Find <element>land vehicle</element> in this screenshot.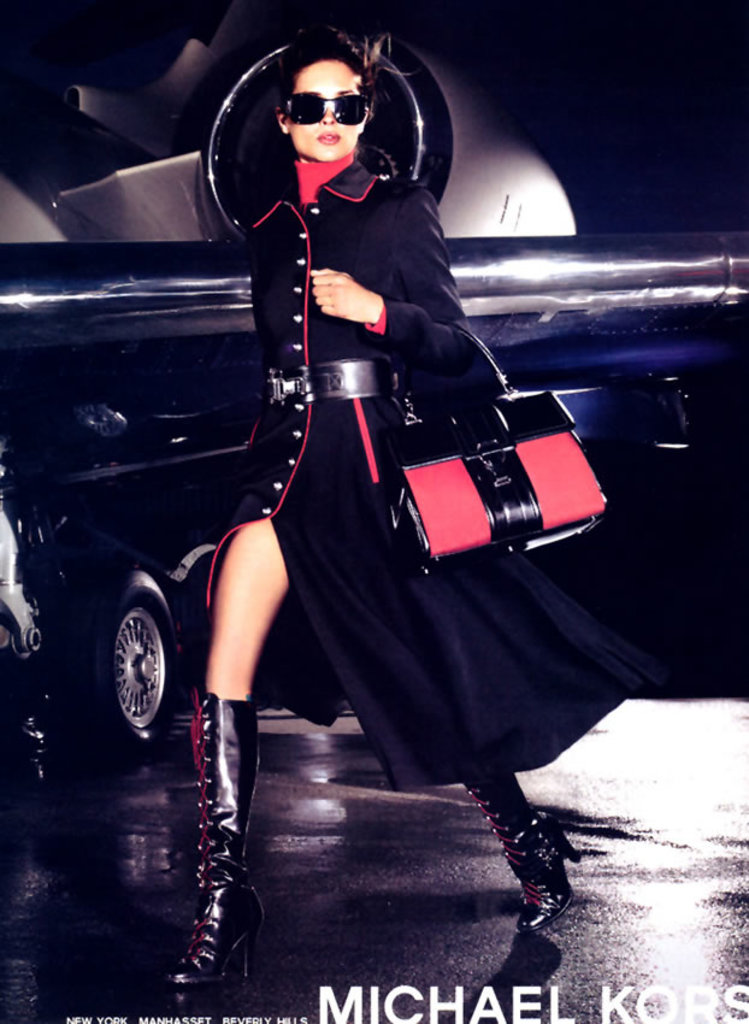
The bounding box for <element>land vehicle</element> is BBox(0, 375, 743, 740).
